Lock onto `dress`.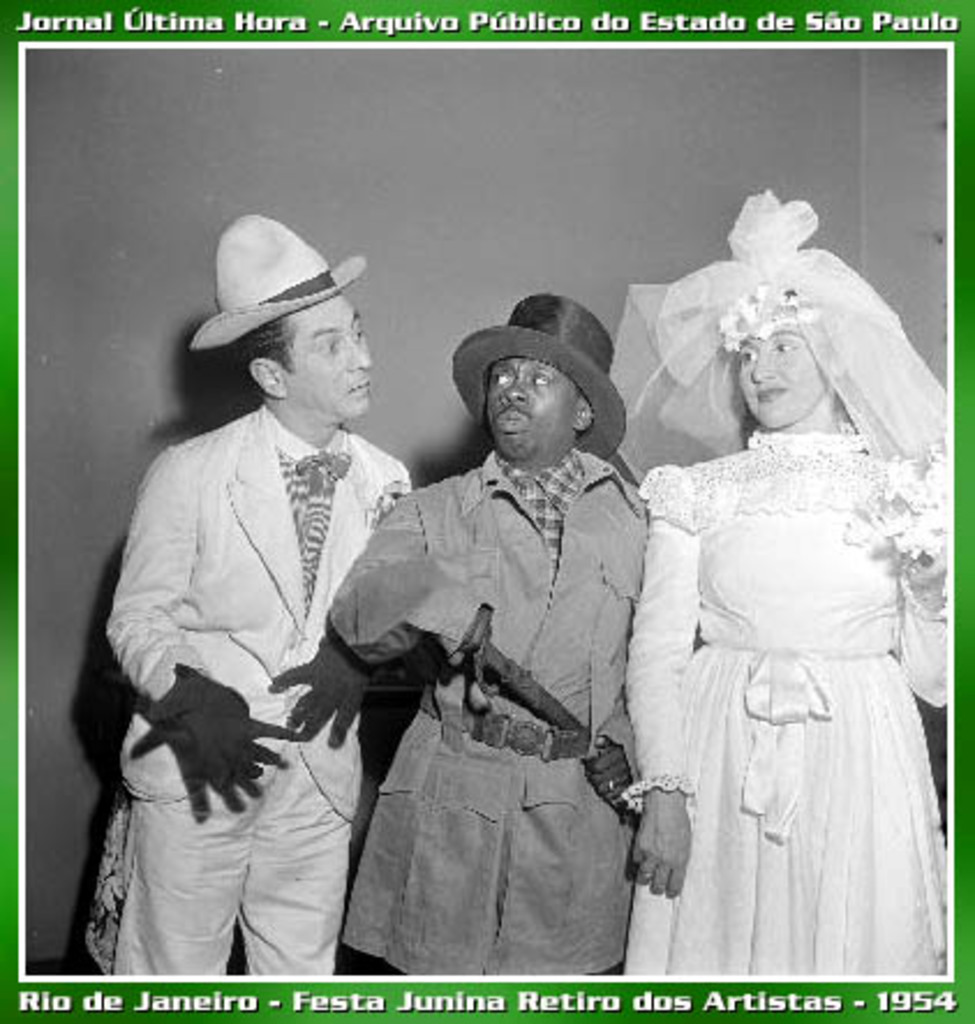
Locked: (624, 414, 952, 980).
